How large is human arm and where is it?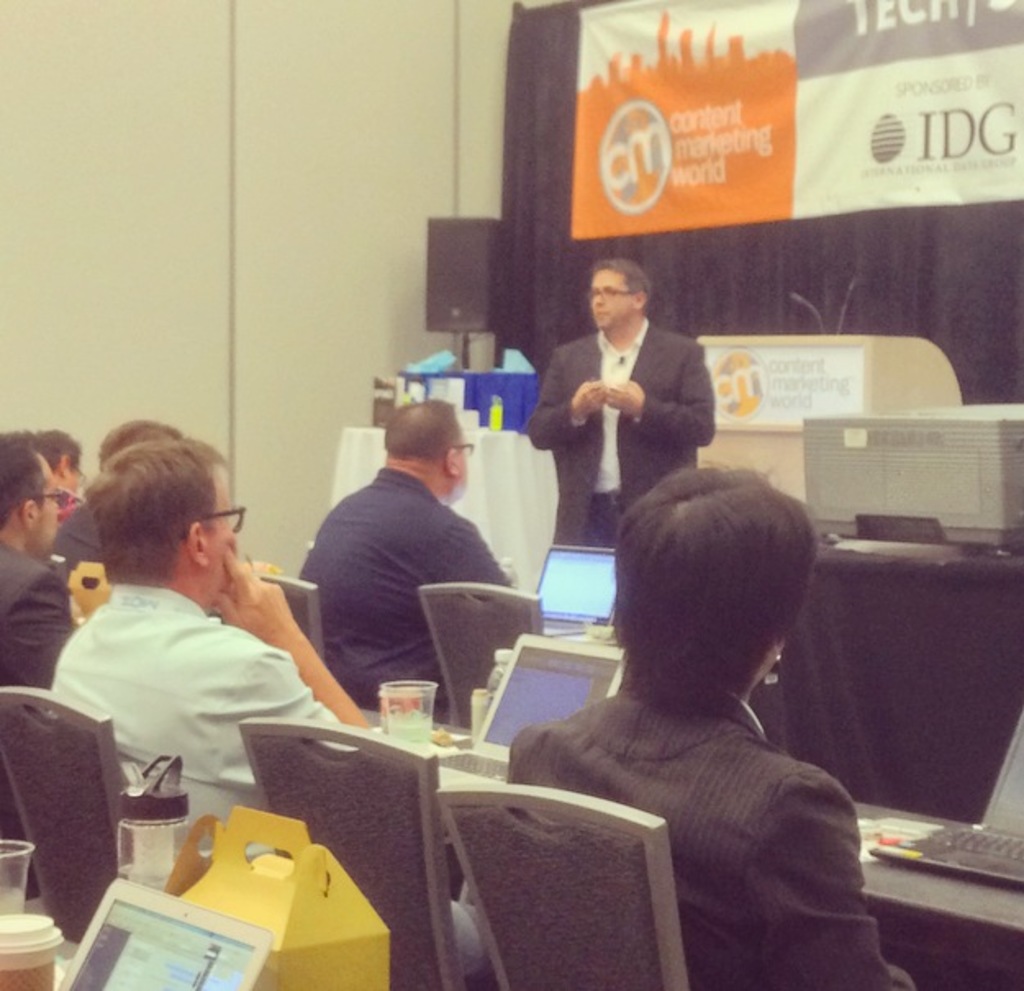
Bounding box: bbox=(603, 346, 714, 446).
